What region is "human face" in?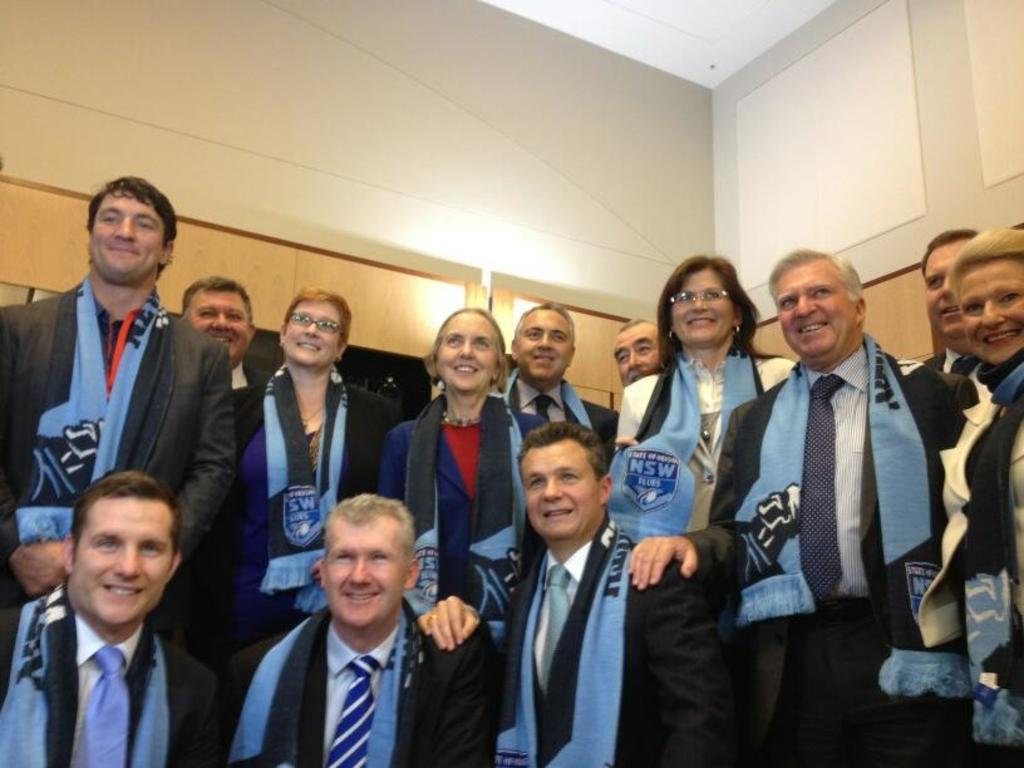
bbox=[515, 307, 568, 378].
